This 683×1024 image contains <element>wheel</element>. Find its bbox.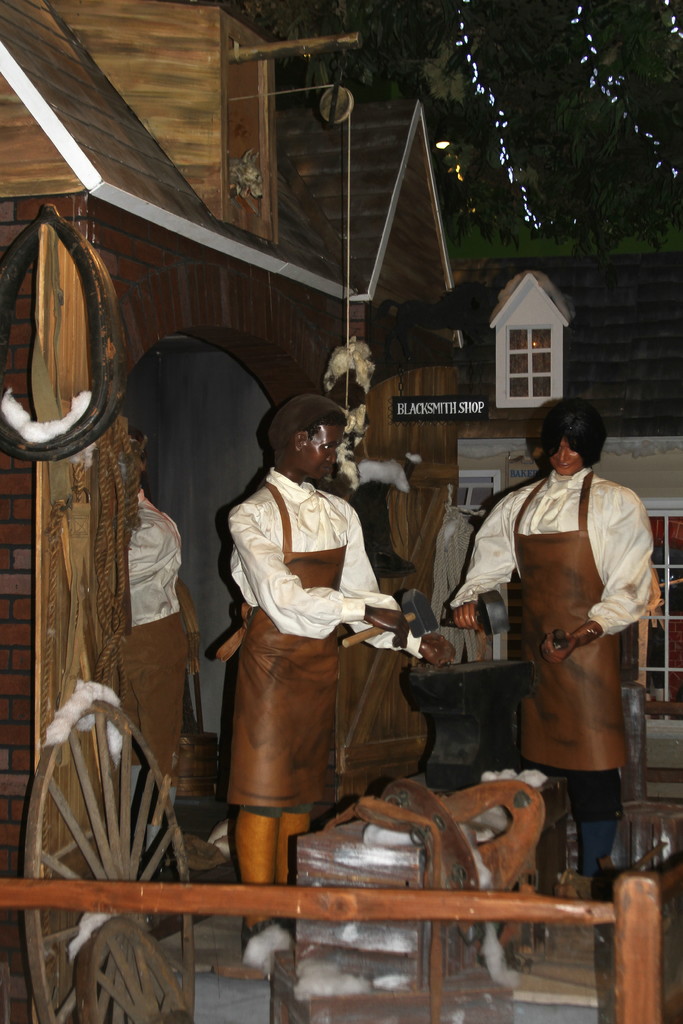
bbox=(21, 695, 193, 1023).
